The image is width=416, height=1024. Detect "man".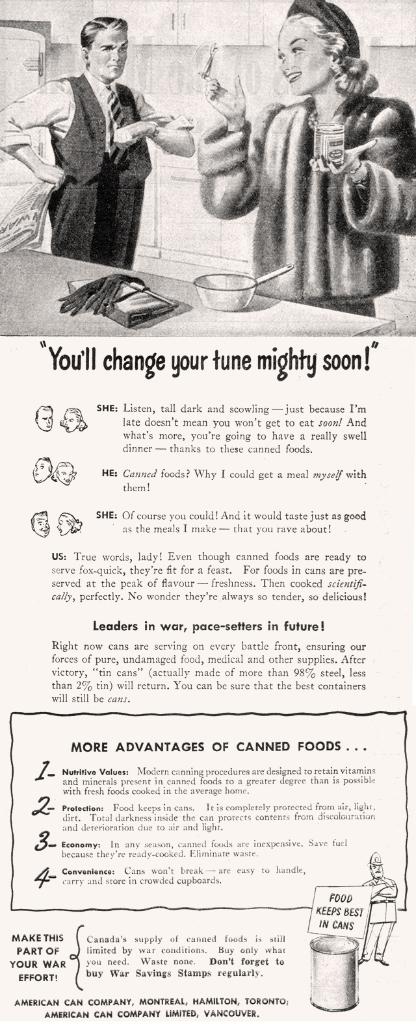
Detection: (x1=29, y1=23, x2=179, y2=274).
